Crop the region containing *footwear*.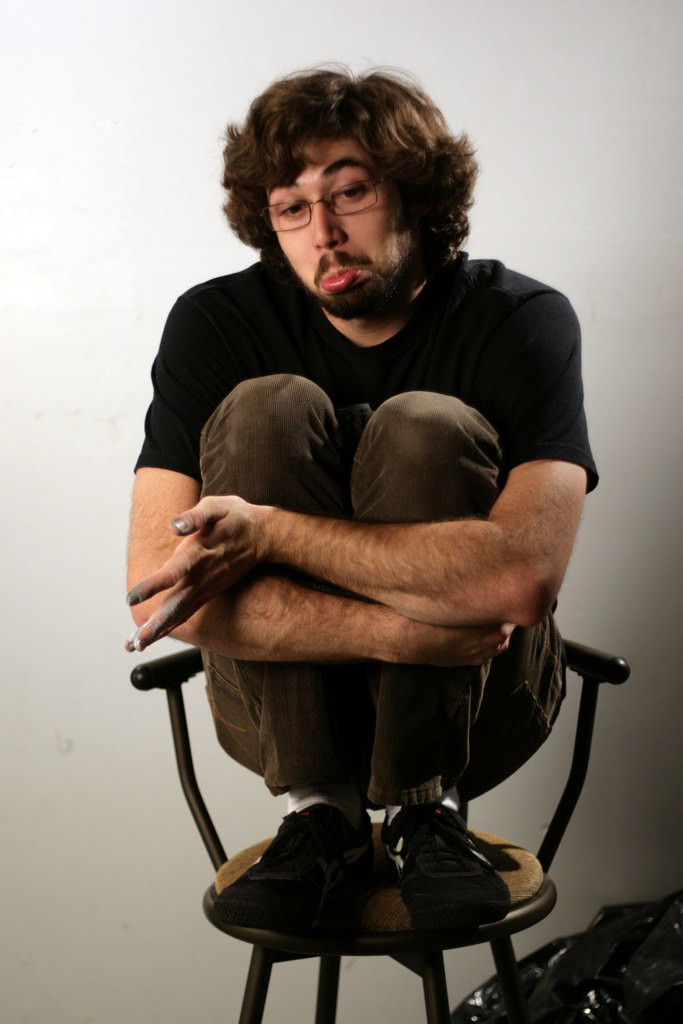
Crop region: l=213, t=802, r=374, b=938.
